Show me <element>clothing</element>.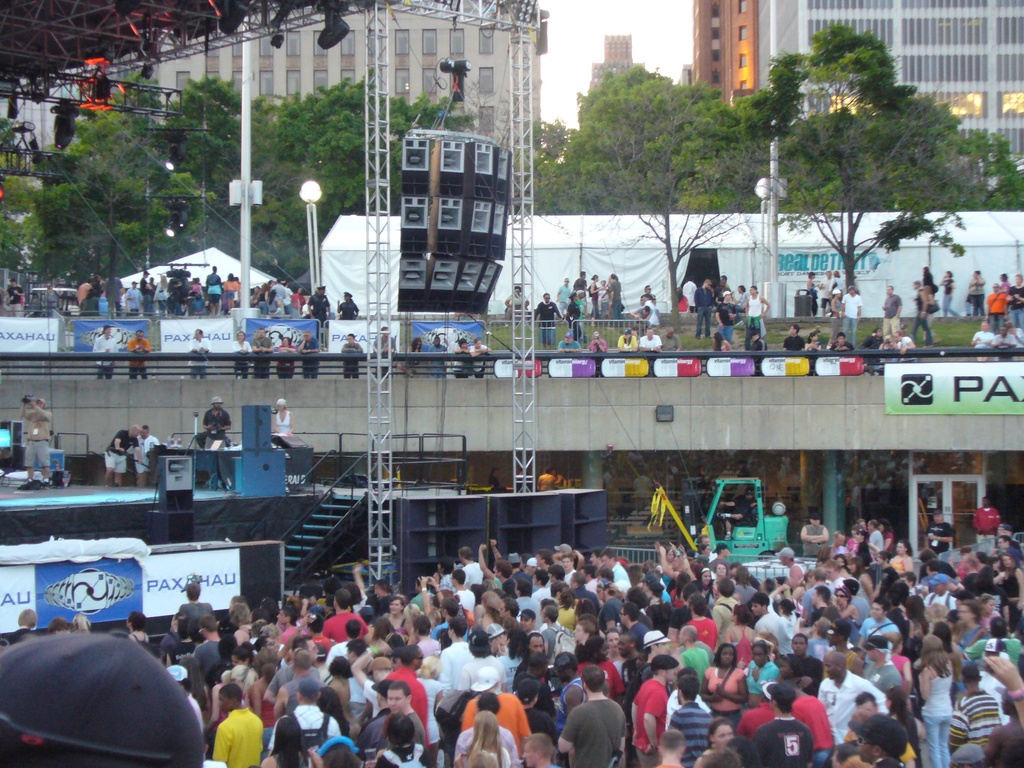
<element>clothing</element> is here: BBox(575, 657, 625, 692).
